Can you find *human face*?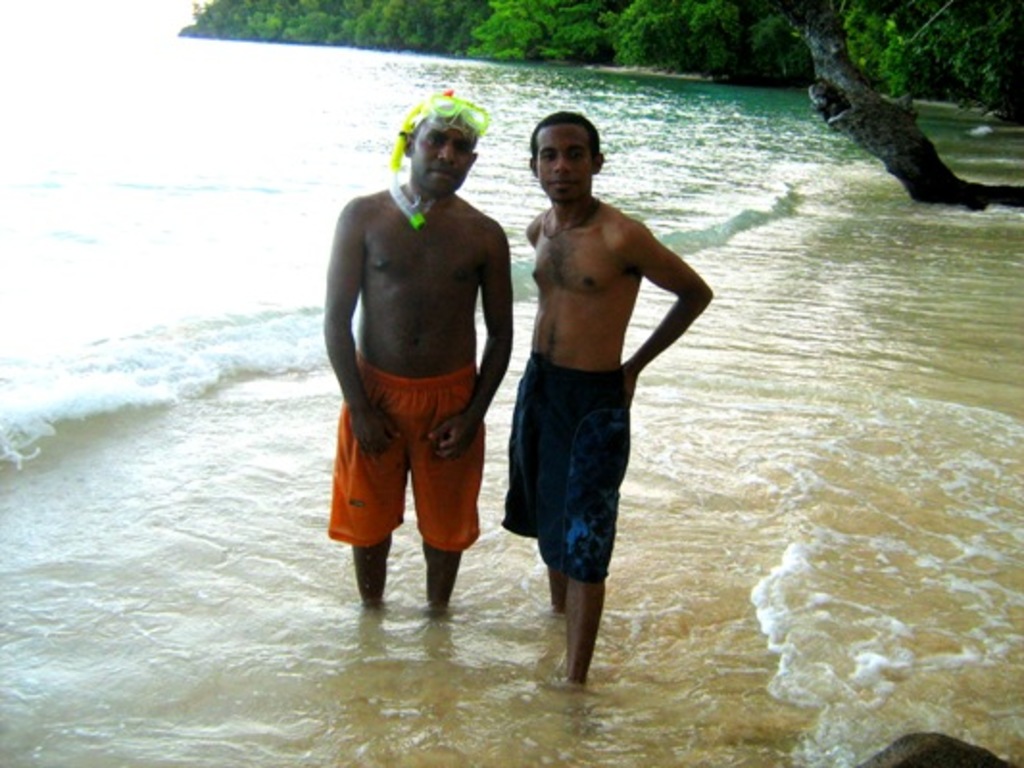
Yes, bounding box: (538, 123, 592, 204).
